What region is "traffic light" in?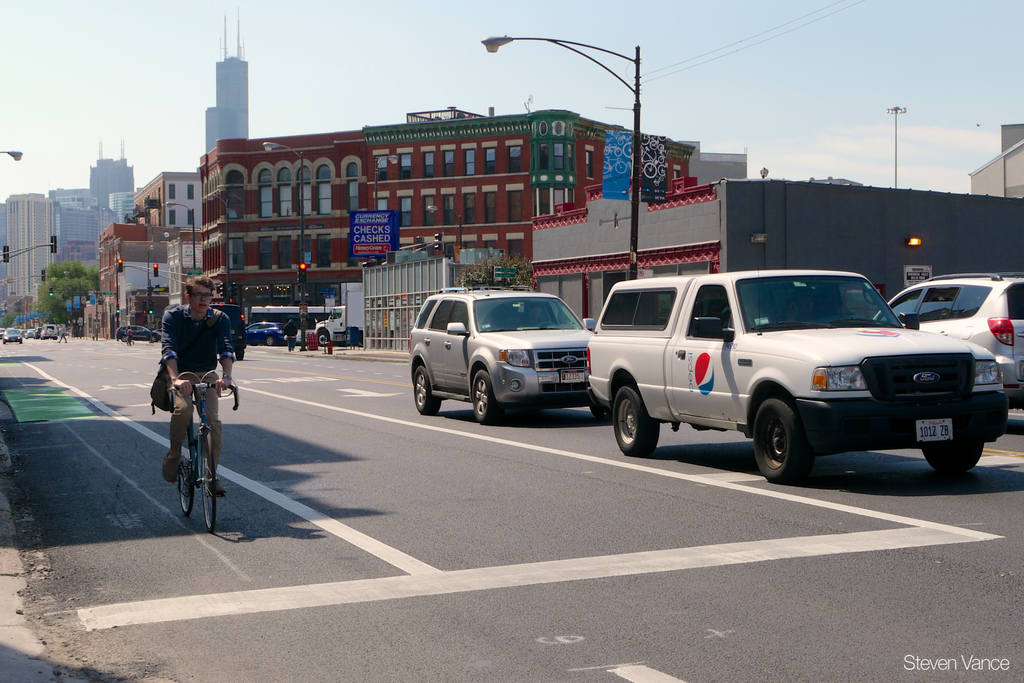
bbox(115, 307, 119, 318).
